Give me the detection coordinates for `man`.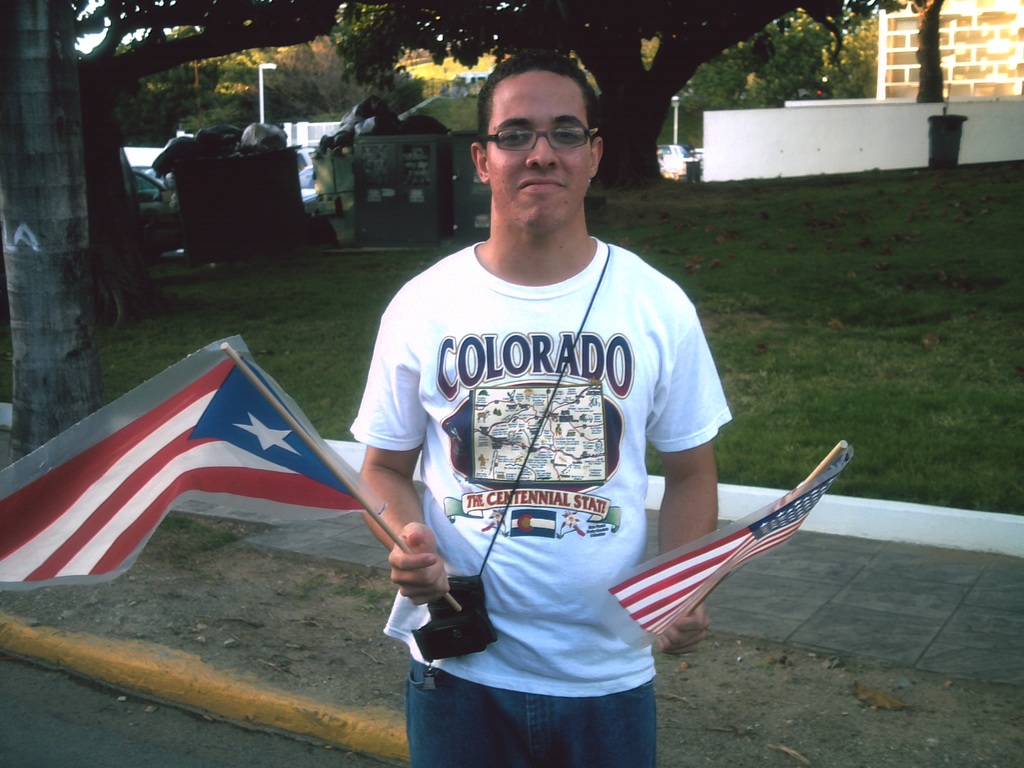
{"left": 332, "top": 70, "right": 773, "bottom": 750}.
